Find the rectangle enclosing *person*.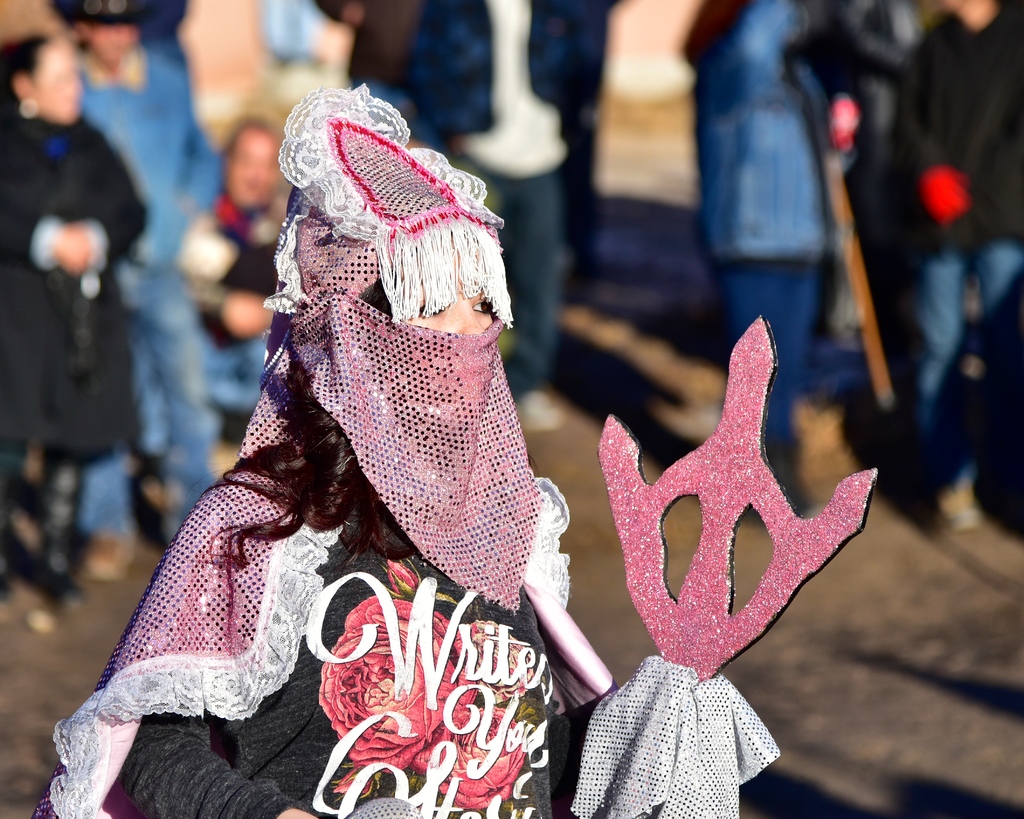
Rect(97, 70, 684, 818).
